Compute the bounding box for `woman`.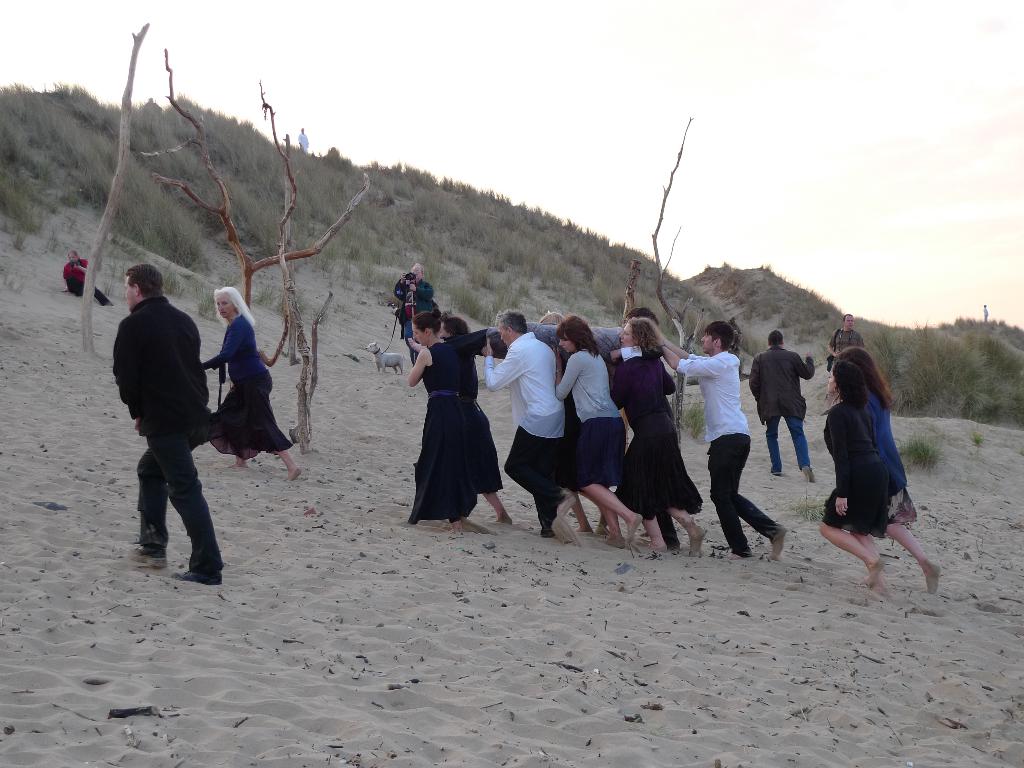
box=[611, 318, 703, 557].
